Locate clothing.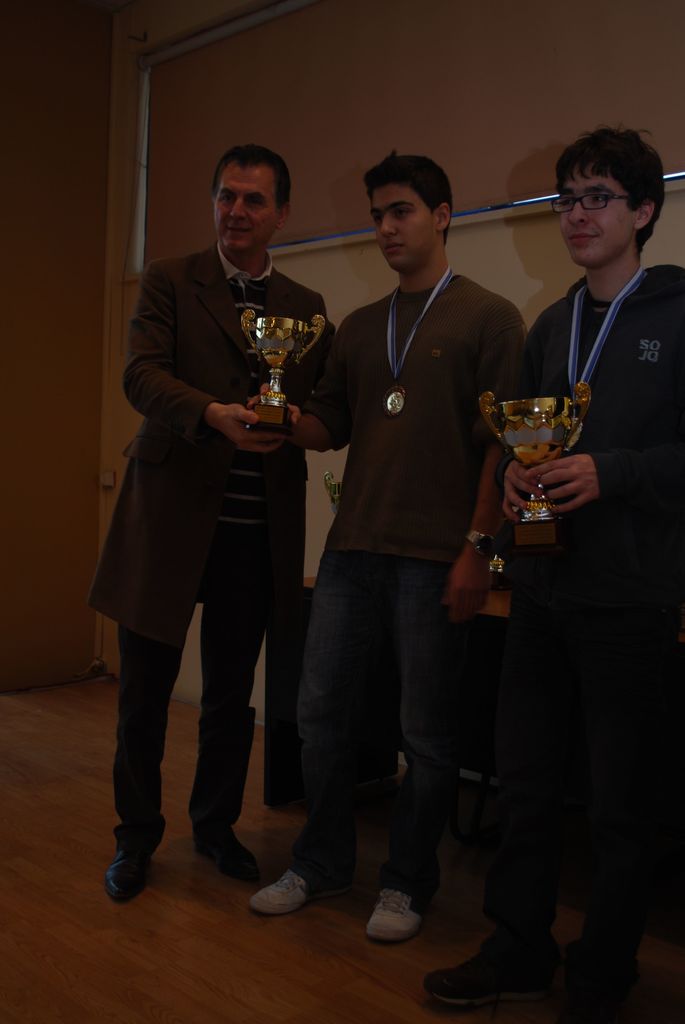
Bounding box: box=[70, 221, 315, 854].
